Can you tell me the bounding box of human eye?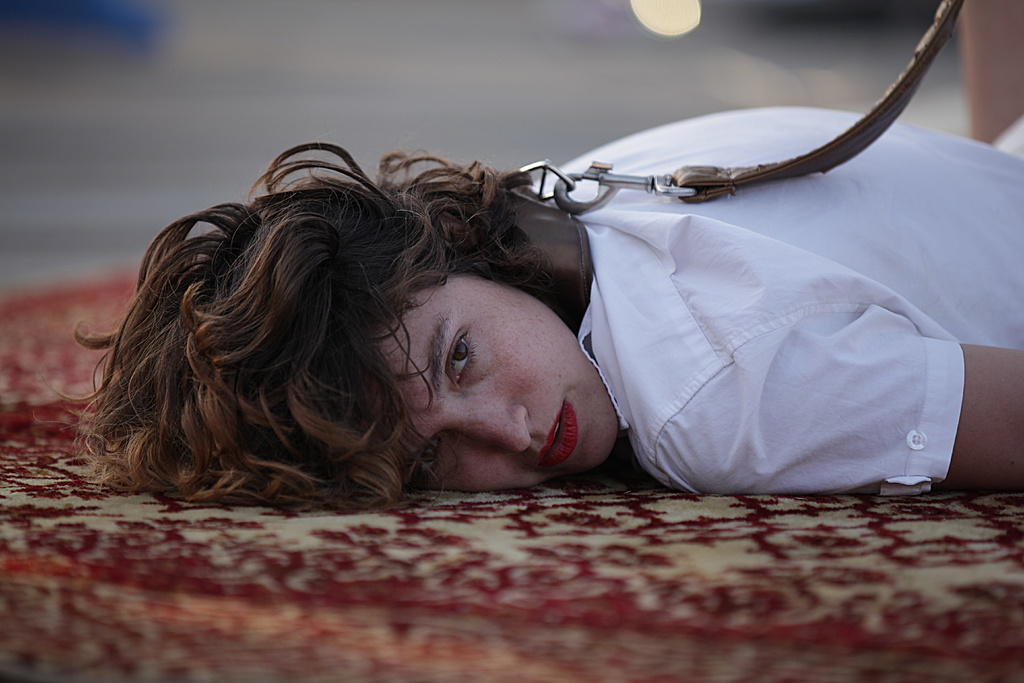
region(417, 434, 444, 483).
